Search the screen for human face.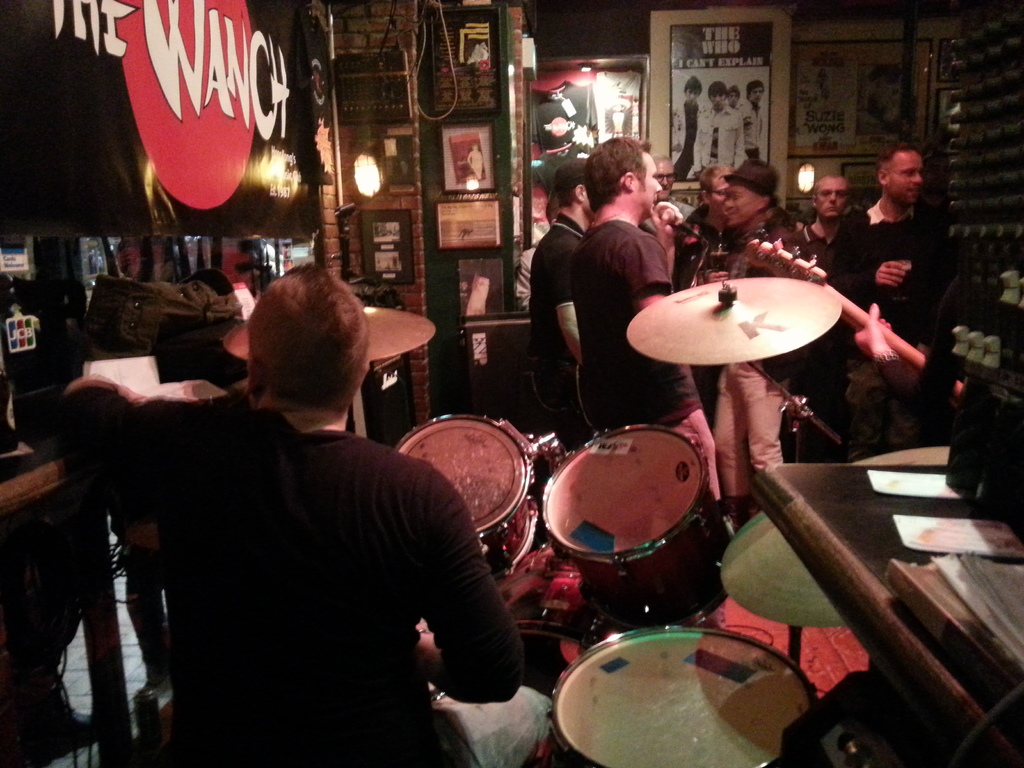
Found at [left=710, top=173, right=730, bottom=218].
